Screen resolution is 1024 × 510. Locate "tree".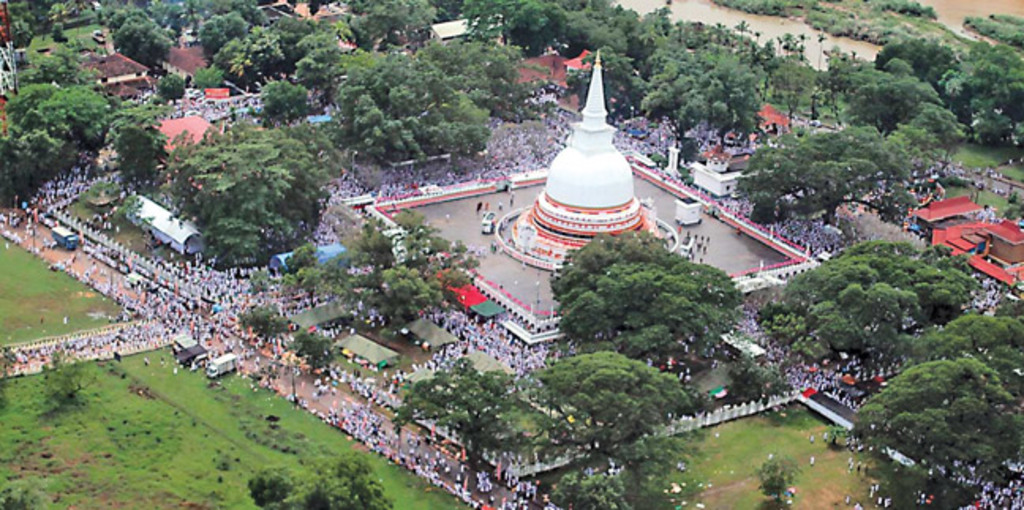
select_region(539, 352, 695, 507).
